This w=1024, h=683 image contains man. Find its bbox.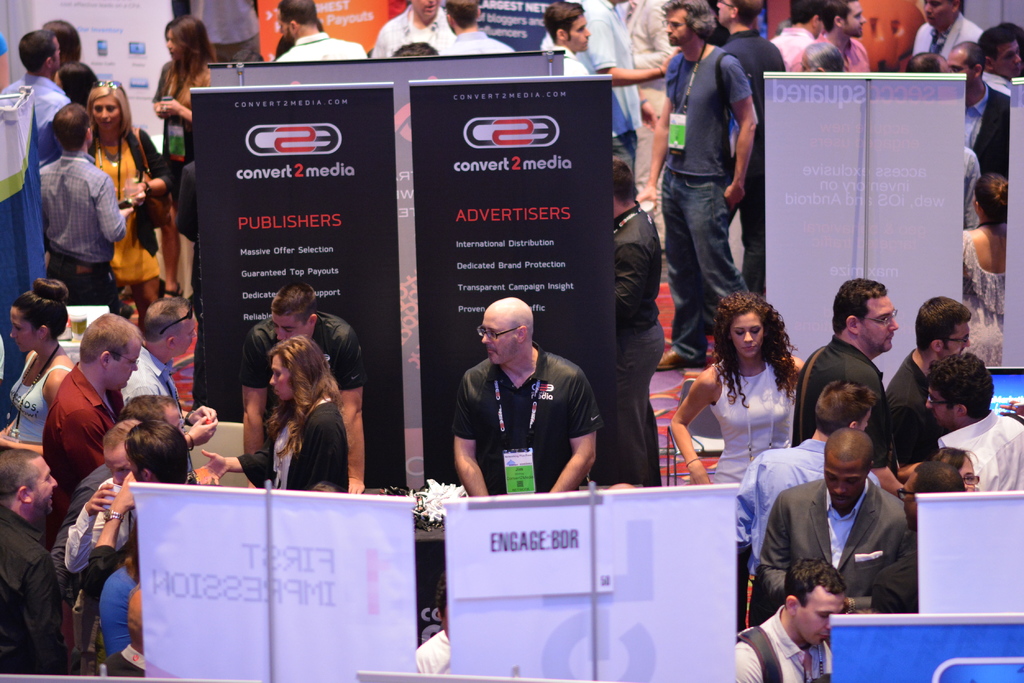
(left=237, top=279, right=367, bottom=497).
